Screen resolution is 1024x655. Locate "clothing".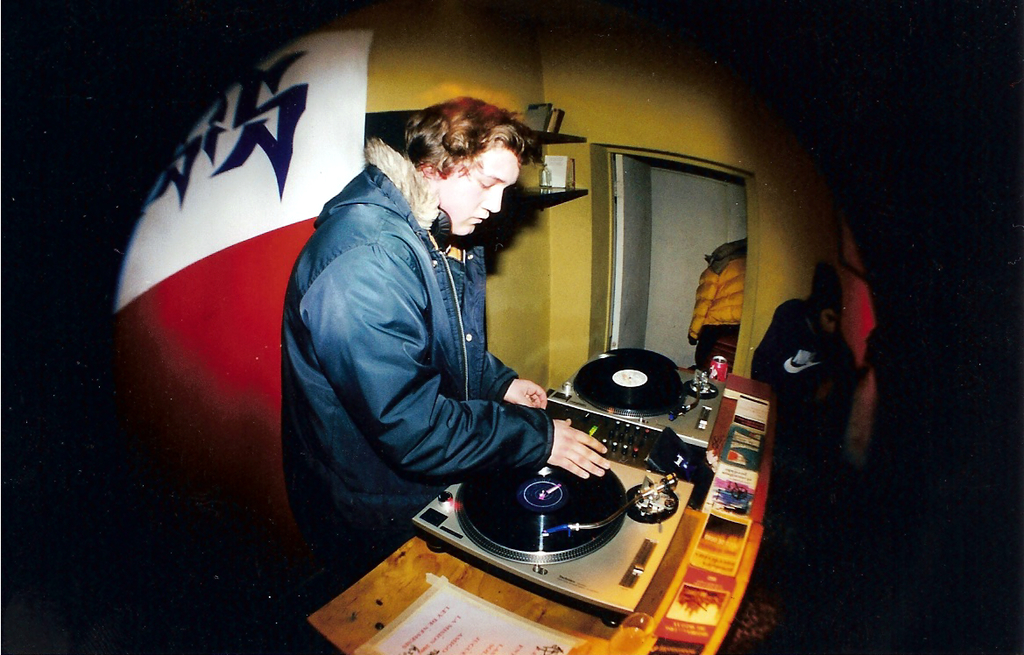
[751,296,857,529].
